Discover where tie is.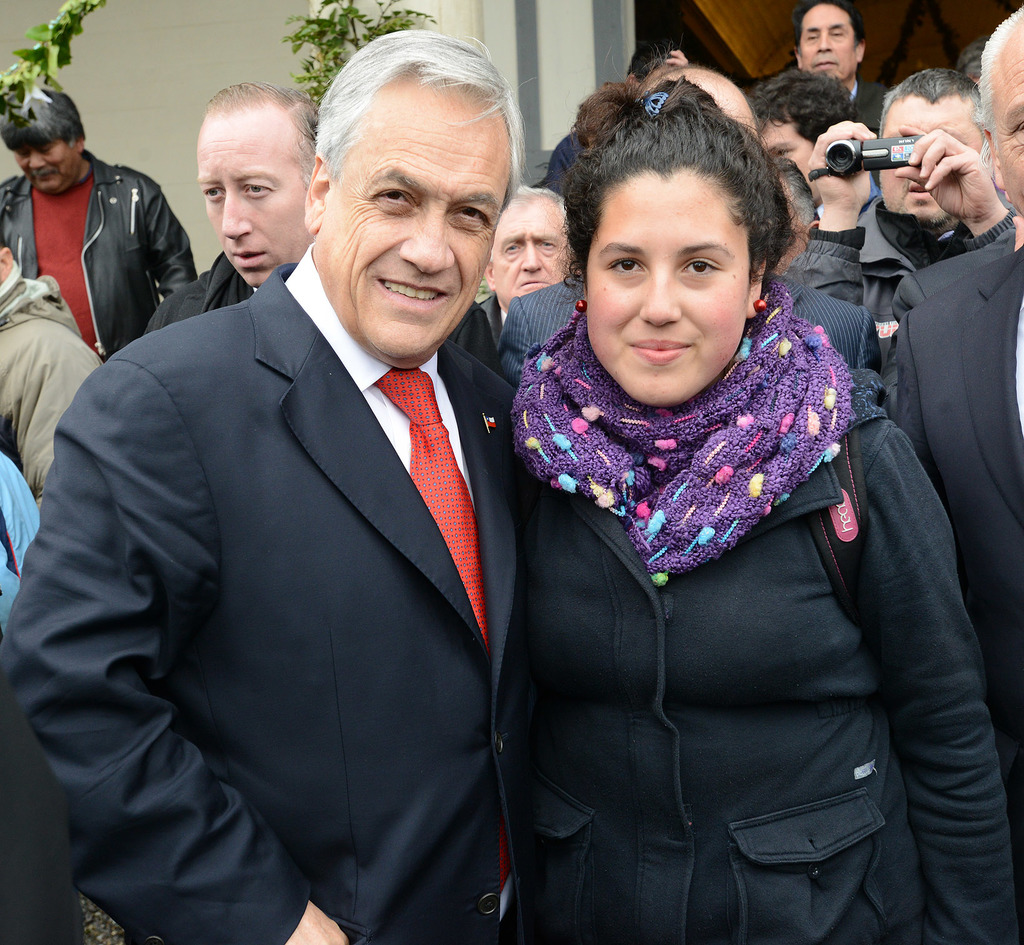
Discovered at pyautogui.locateOnScreen(376, 367, 513, 893).
